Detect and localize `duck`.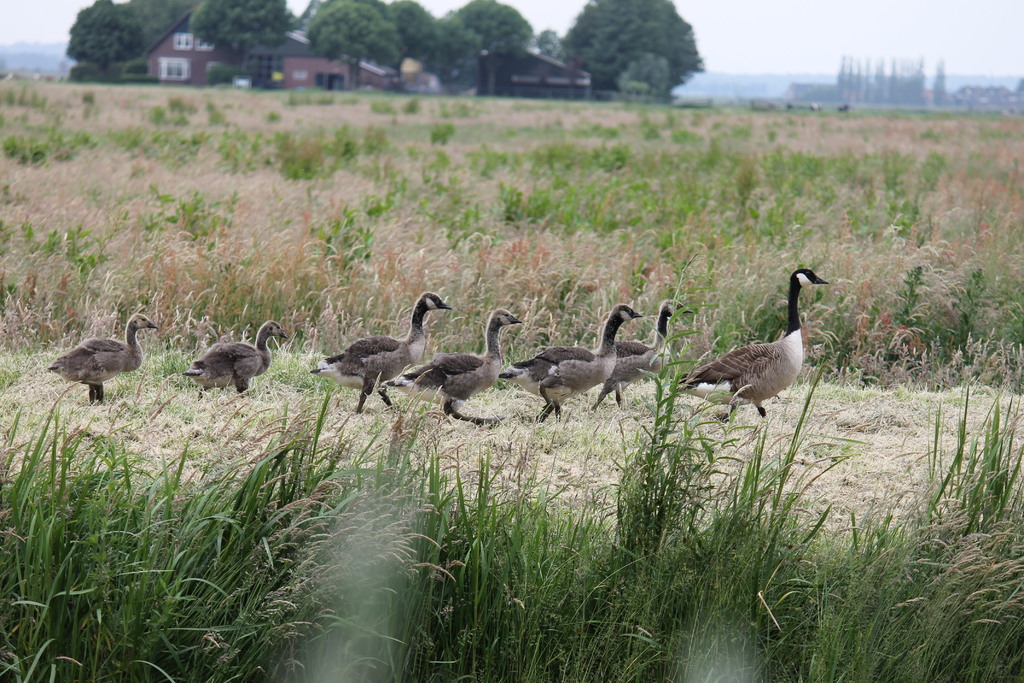
Localized at box=[308, 290, 451, 409].
